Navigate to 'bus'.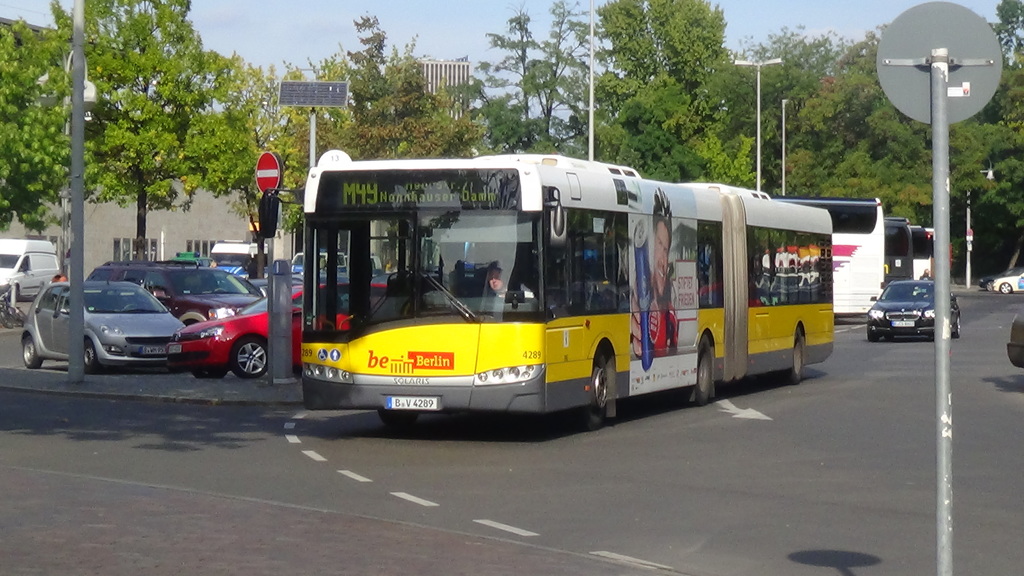
Navigation target: x1=913 y1=224 x2=939 y2=284.
